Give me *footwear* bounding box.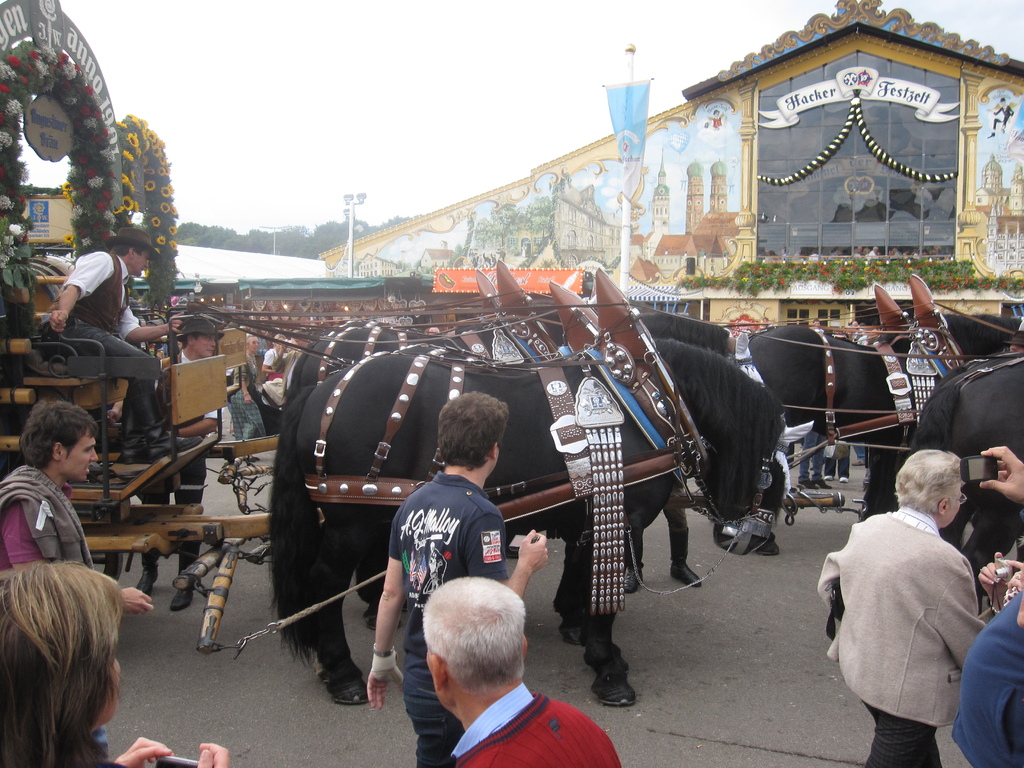
671:561:705:586.
